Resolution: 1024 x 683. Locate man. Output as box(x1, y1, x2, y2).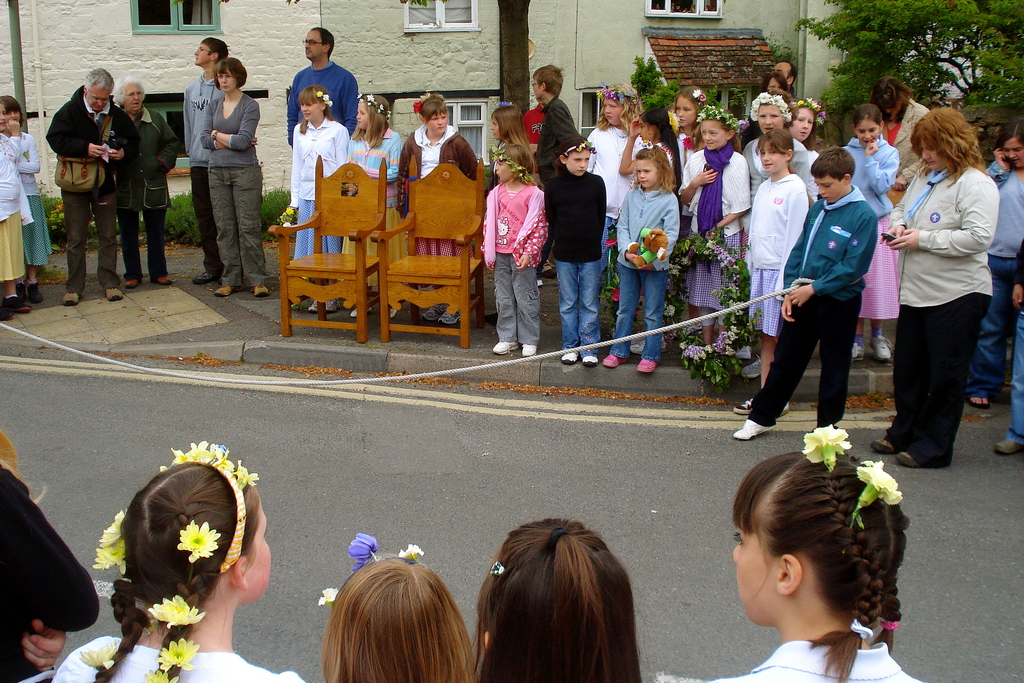
box(282, 31, 354, 172).
